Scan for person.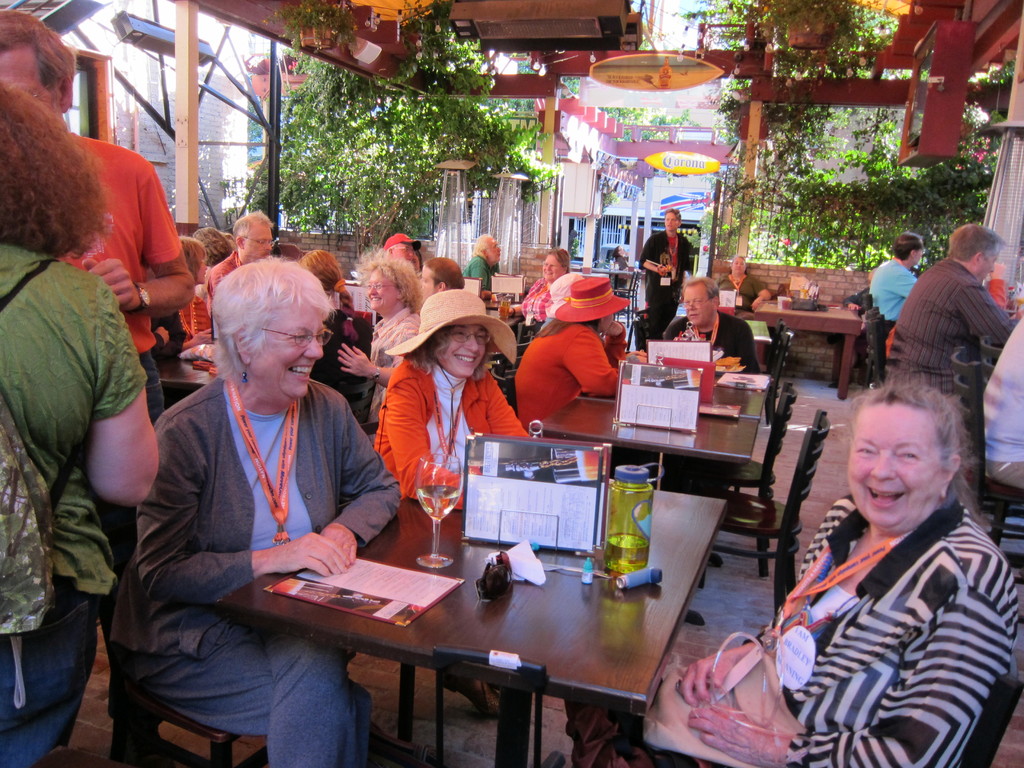
Scan result: l=676, t=385, r=1023, b=767.
